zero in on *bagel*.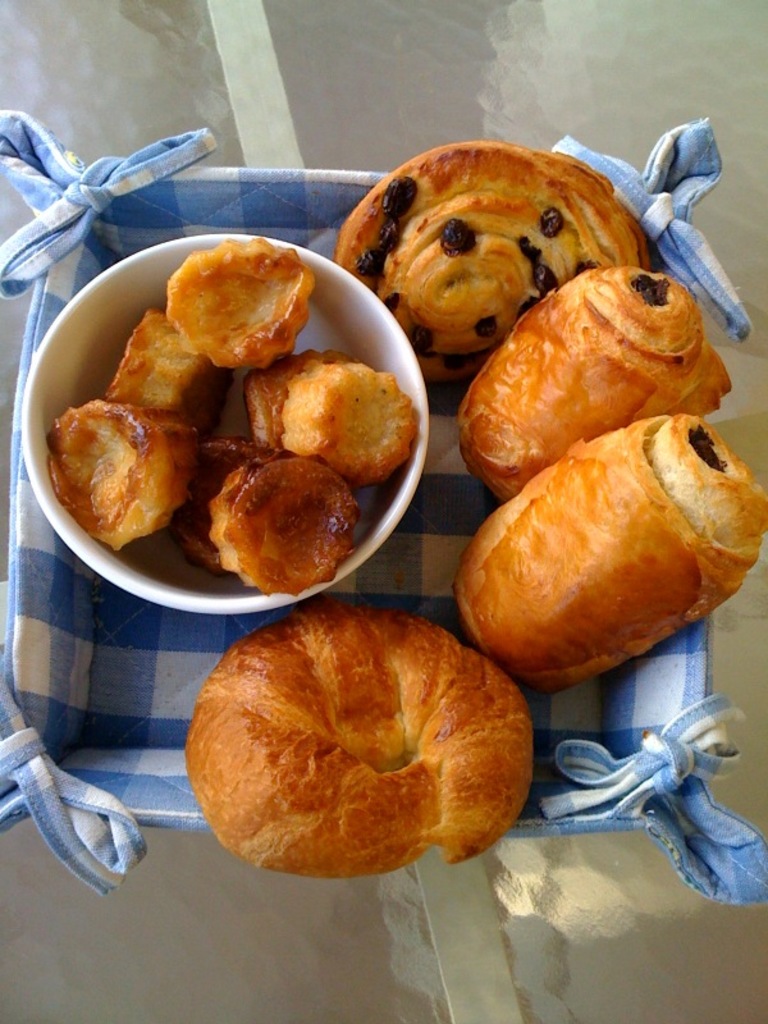
Zeroed in: crop(338, 146, 653, 388).
